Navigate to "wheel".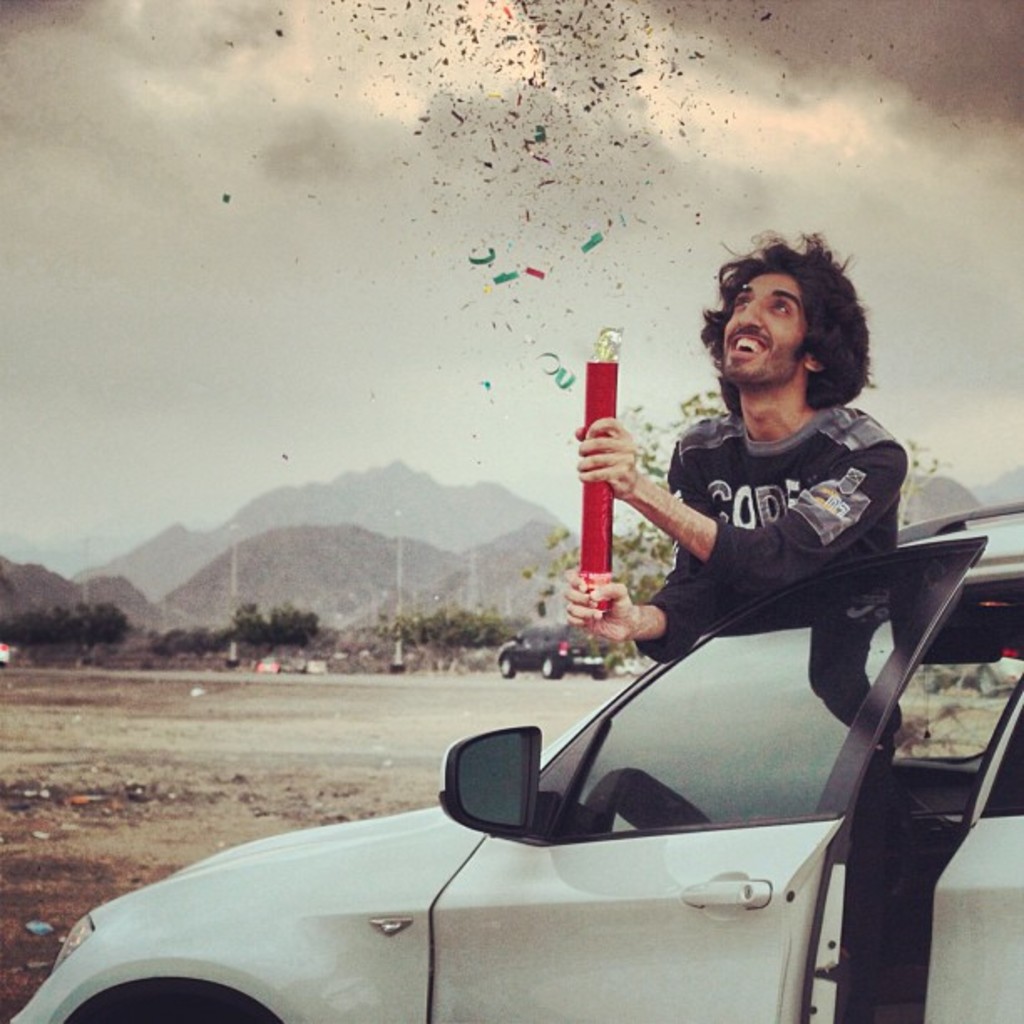
Navigation target: bbox(74, 1002, 264, 1022).
